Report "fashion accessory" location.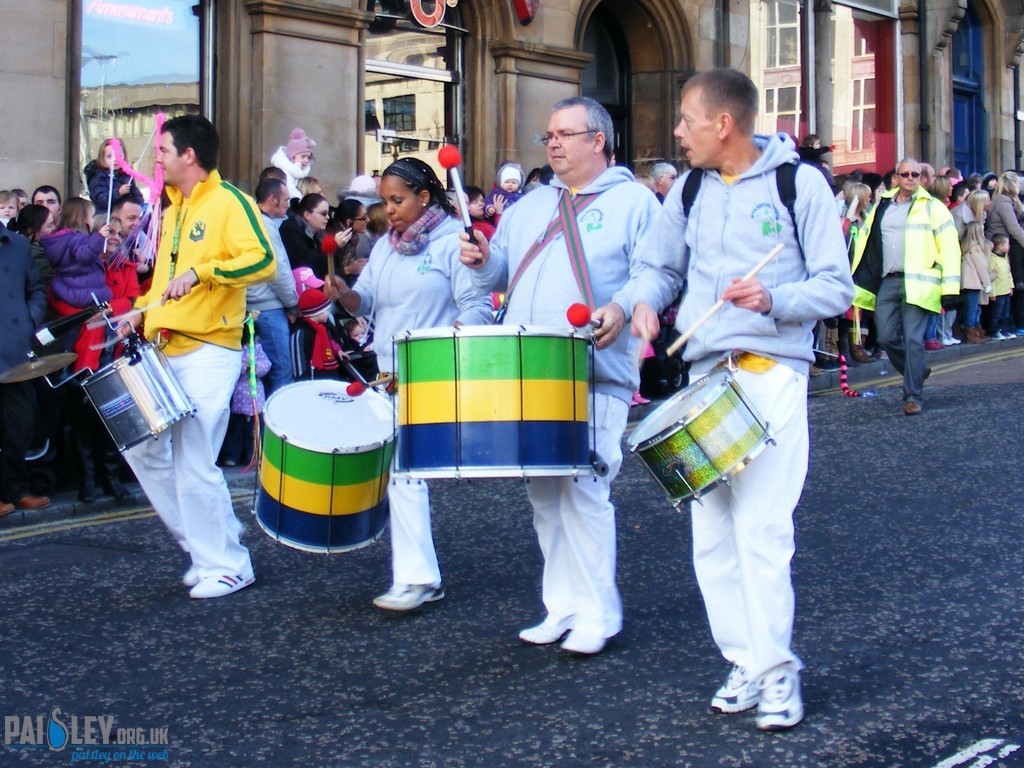
Report: select_region(658, 181, 661, 183).
